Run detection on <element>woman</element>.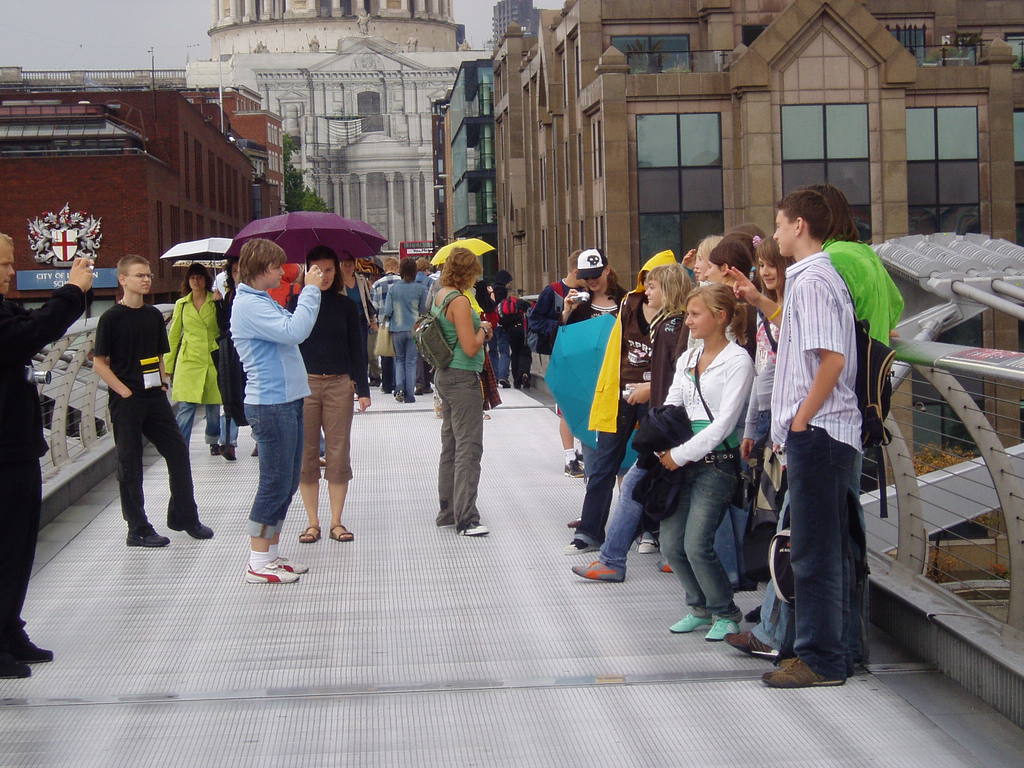
Result: select_region(704, 244, 761, 290).
